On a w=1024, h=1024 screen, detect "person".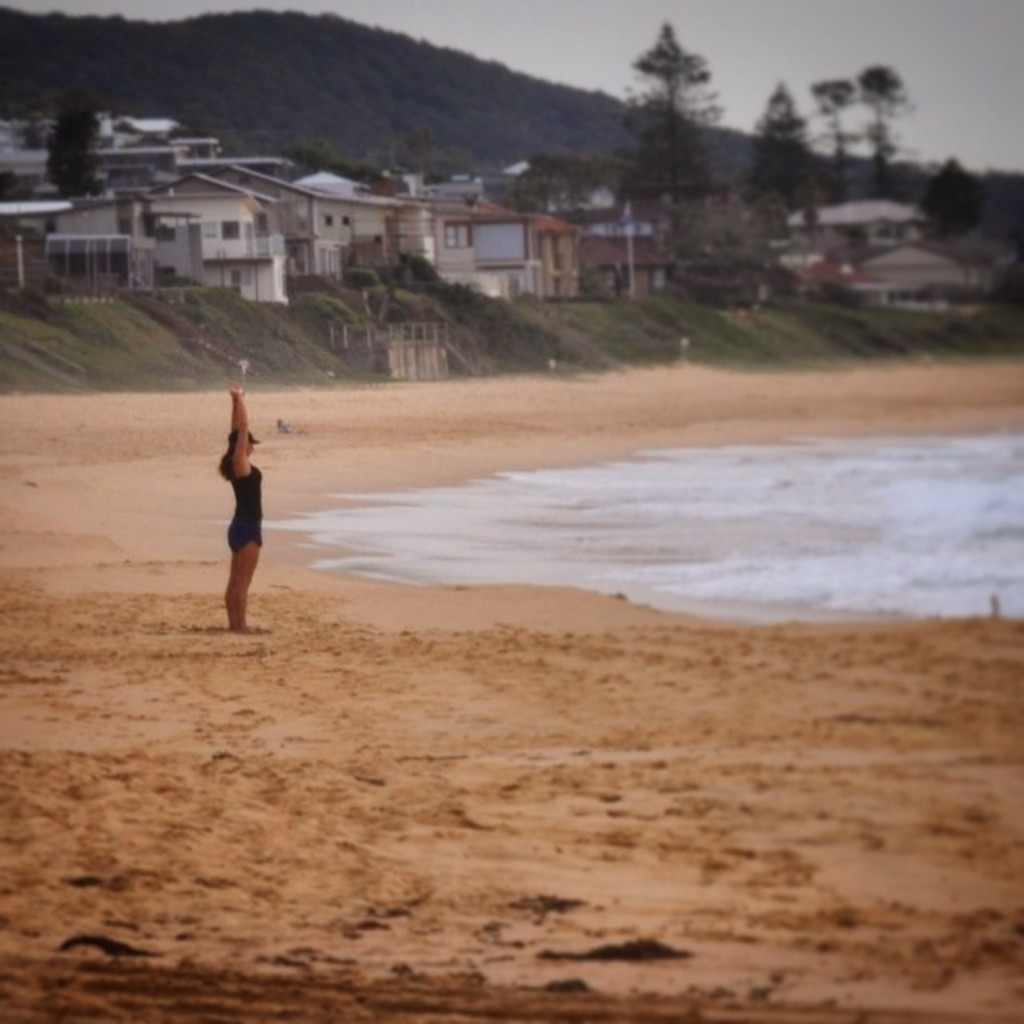
detection(213, 389, 288, 622).
